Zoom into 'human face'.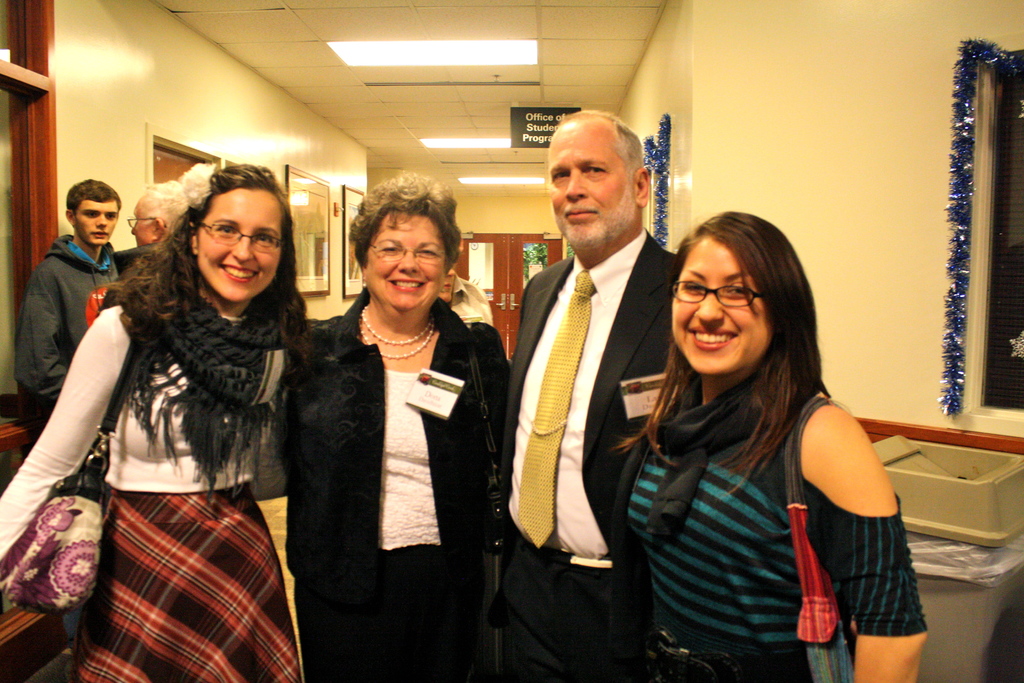
Zoom target: locate(195, 190, 283, 304).
